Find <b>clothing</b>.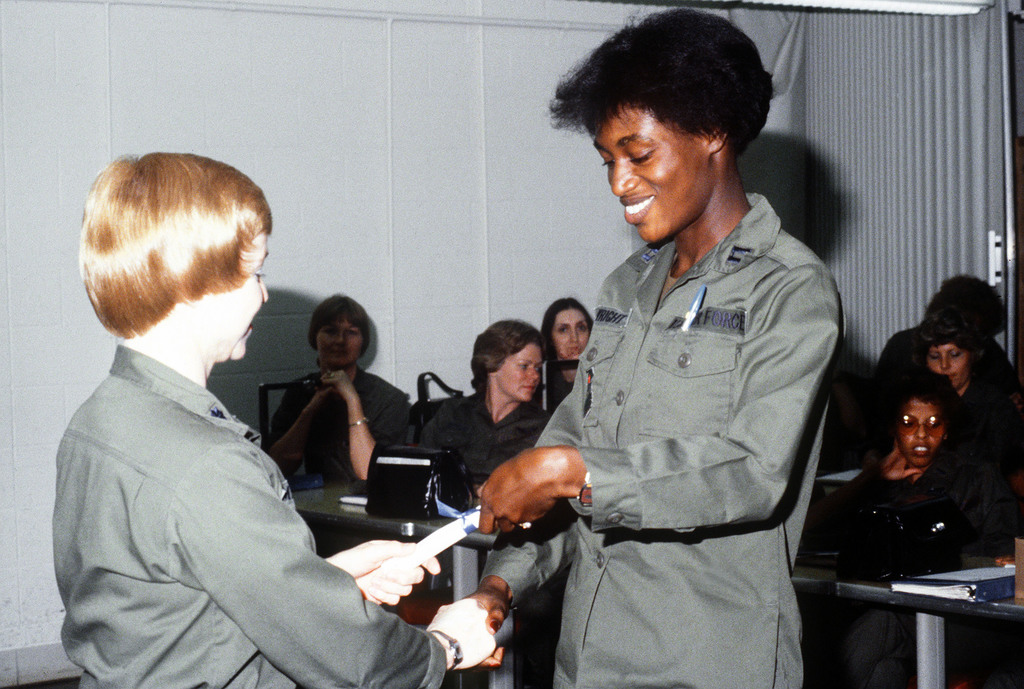
region(410, 385, 548, 488).
